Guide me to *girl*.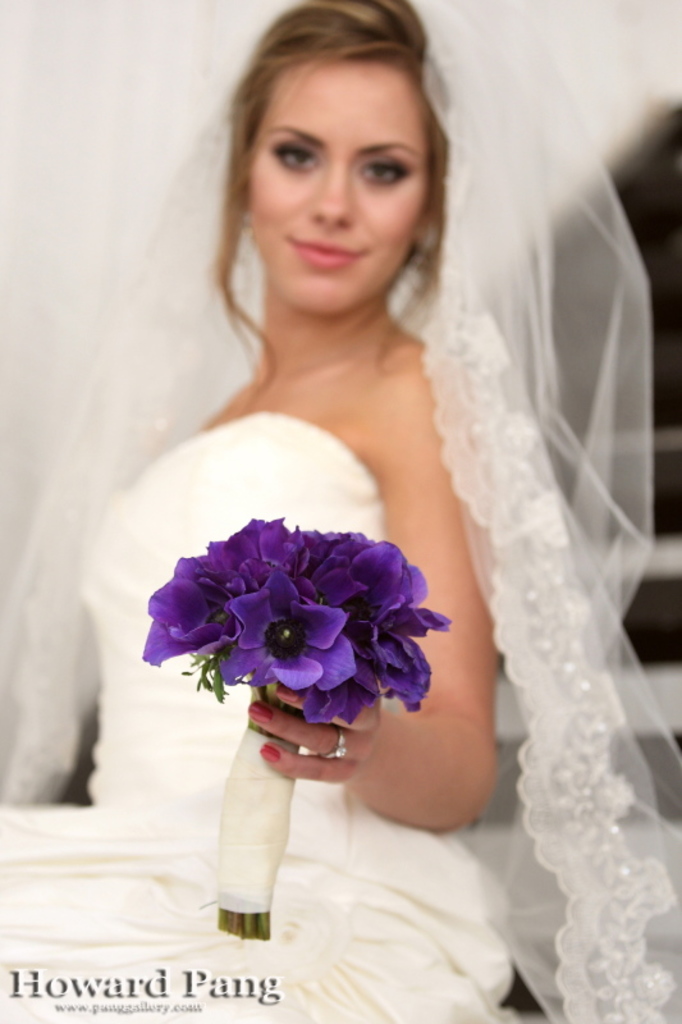
Guidance: bbox=(0, 0, 681, 1023).
